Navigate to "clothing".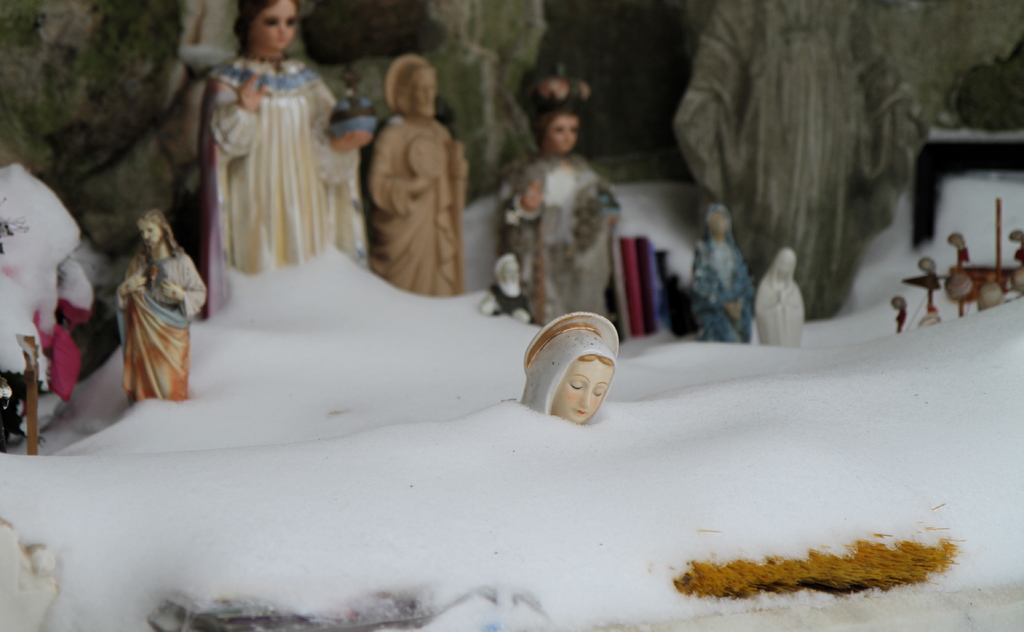
Navigation target: 500, 164, 623, 324.
